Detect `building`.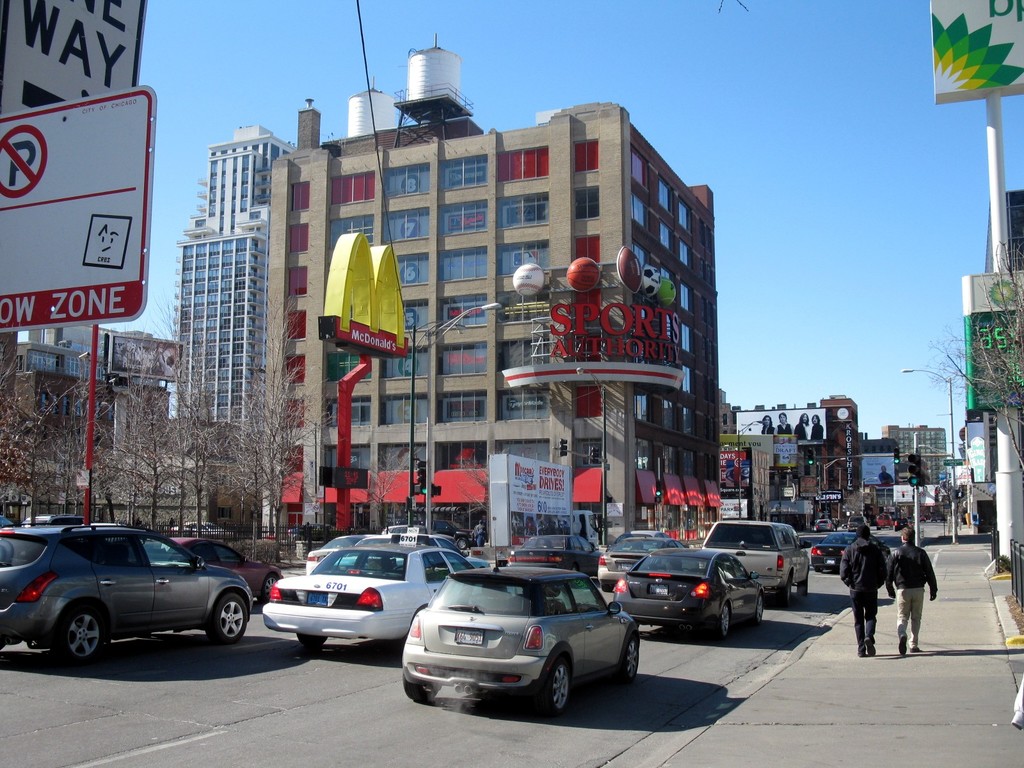
Detected at <bbox>171, 120, 289, 457</bbox>.
